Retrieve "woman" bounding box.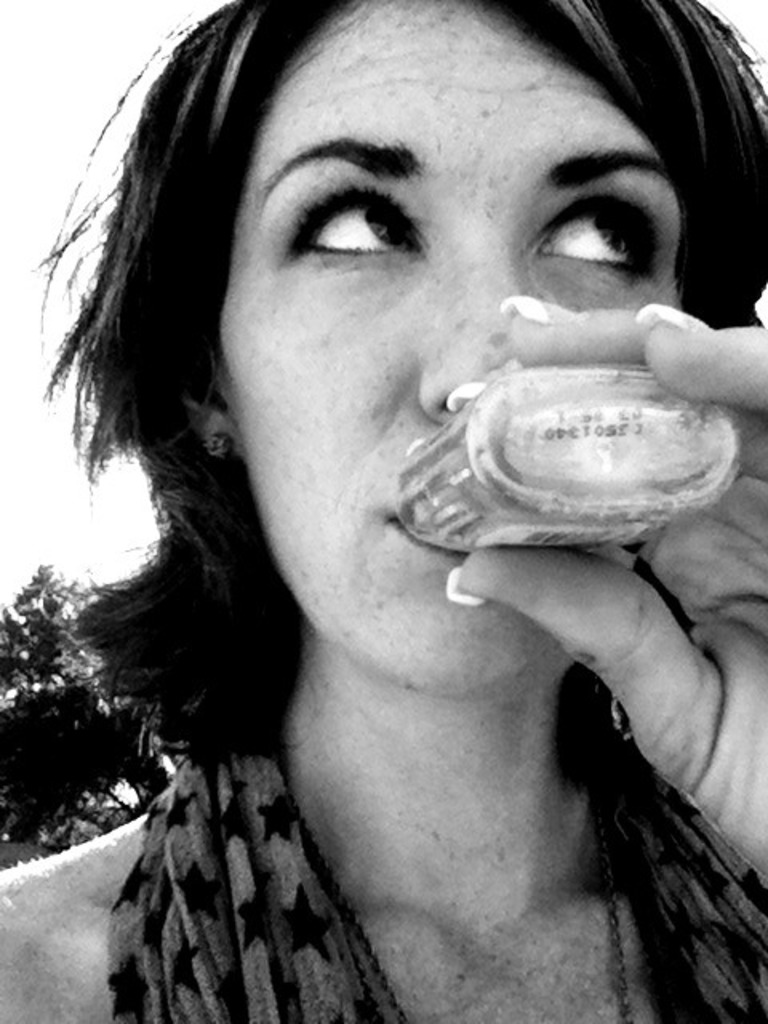
Bounding box: crop(10, 22, 757, 1011).
